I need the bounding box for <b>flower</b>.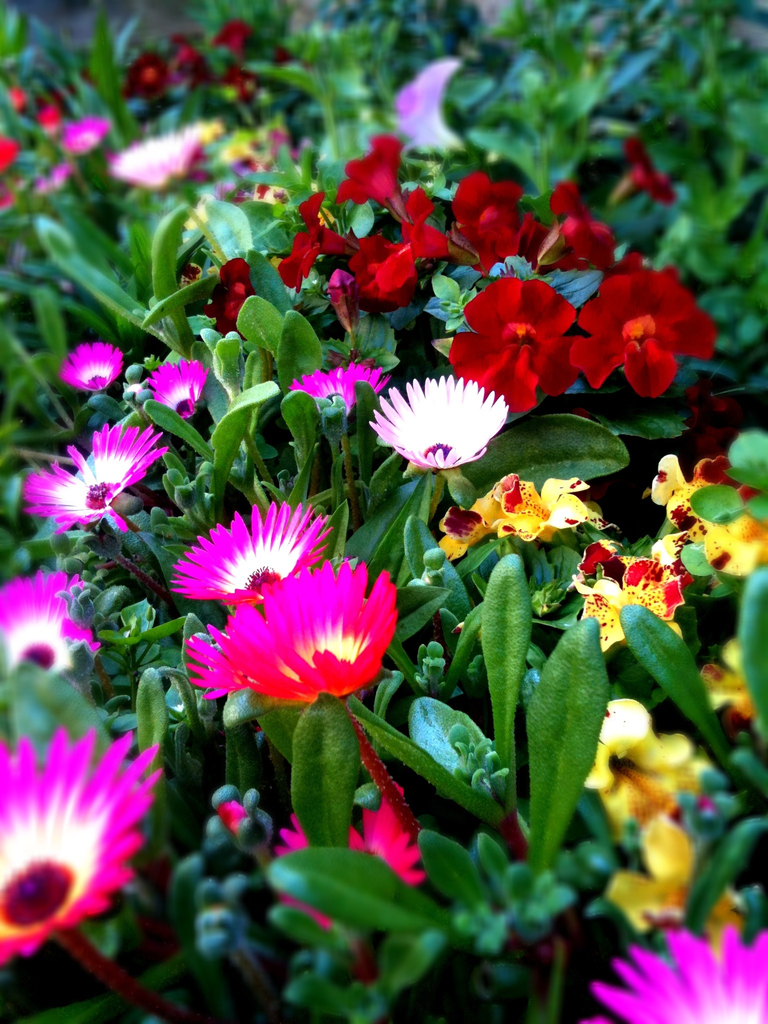
Here it is: box(111, 134, 184, 180).
